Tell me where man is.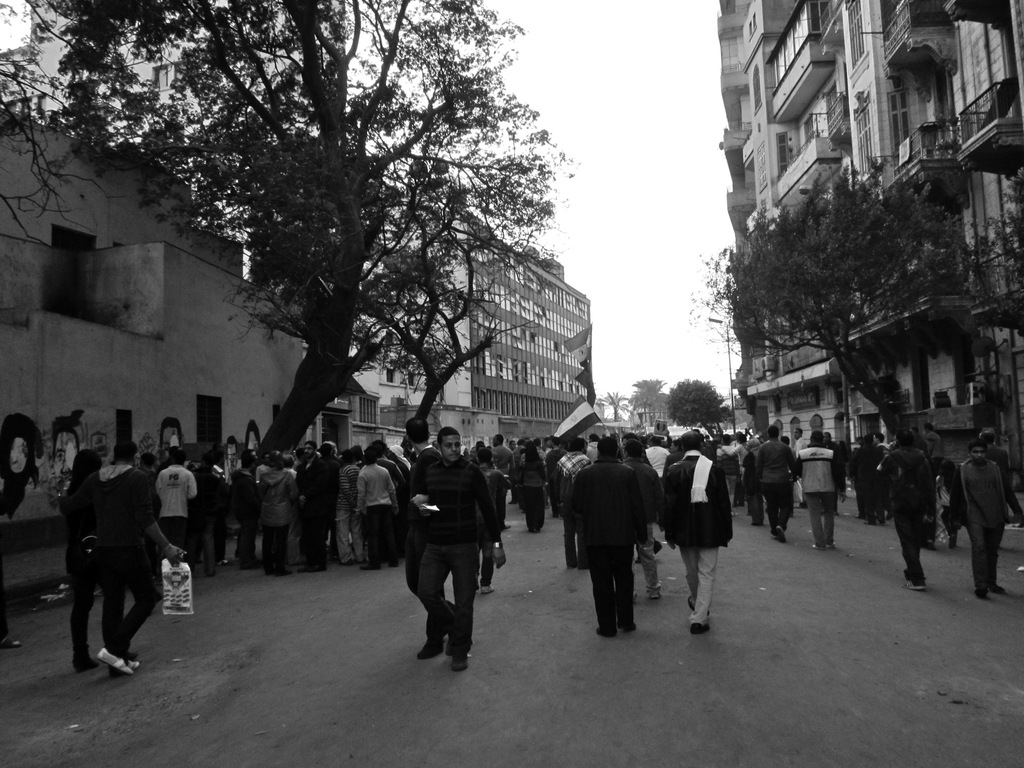
man is at 230:454:259:569.
